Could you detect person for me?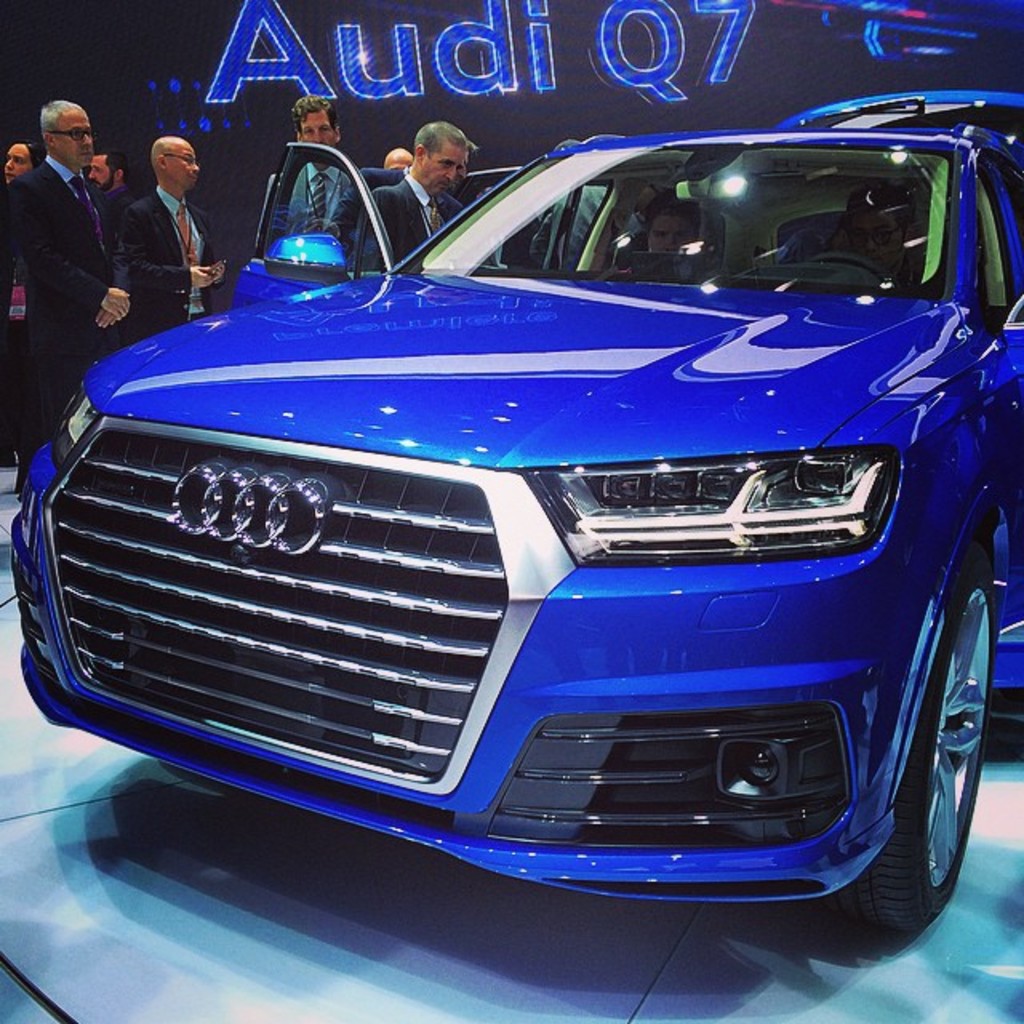
Detection result: BBox(379, 144, 418, 166).
